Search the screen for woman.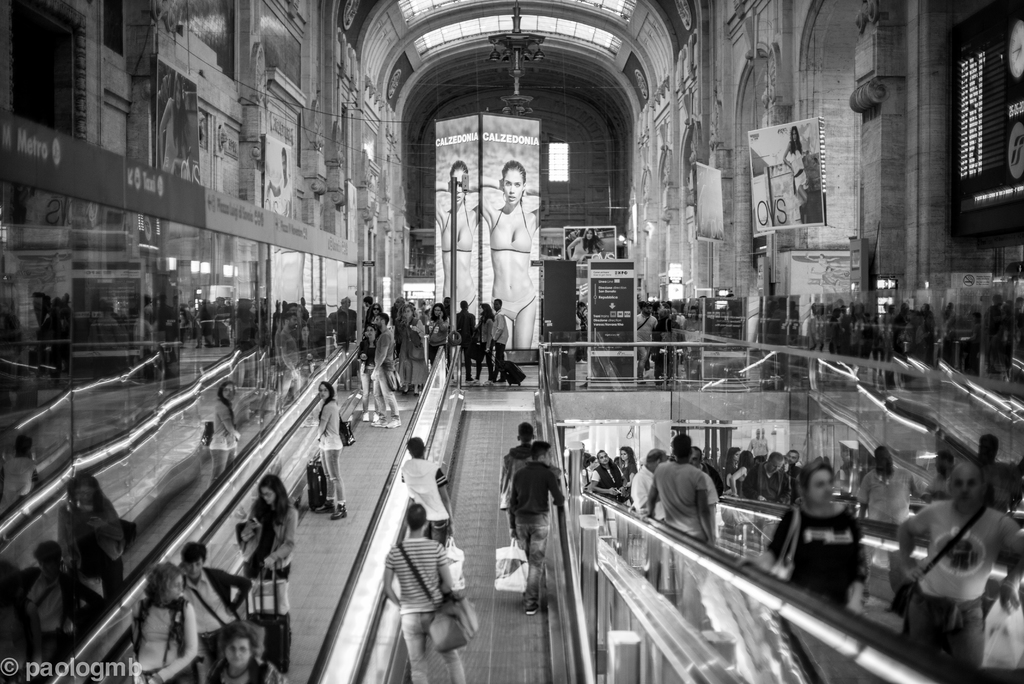
Found at crop(429, 158, 480, 325).
